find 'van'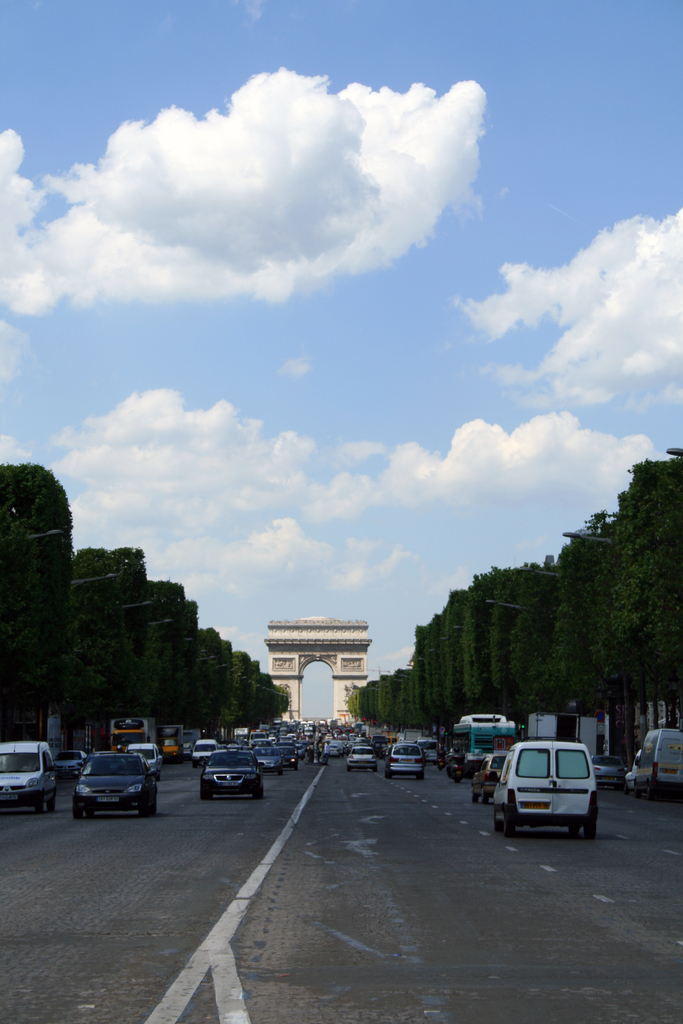
region(415, 739, 439, 765)
